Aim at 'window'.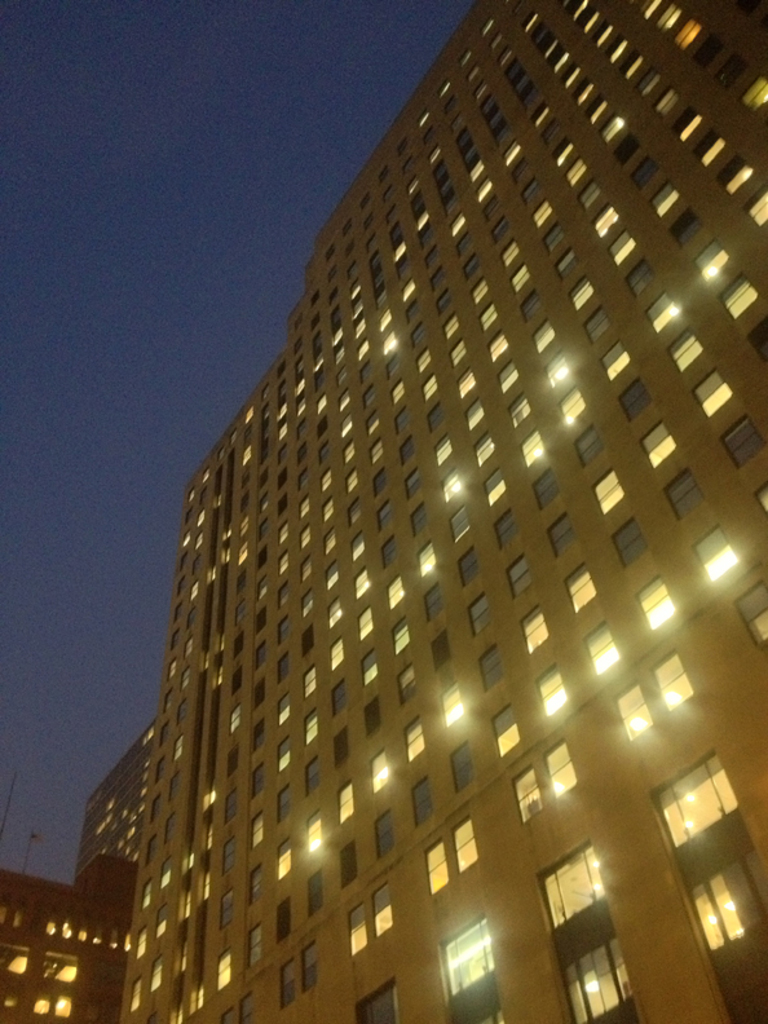
Aimed at l=425, t=584, r=447, b=613.
